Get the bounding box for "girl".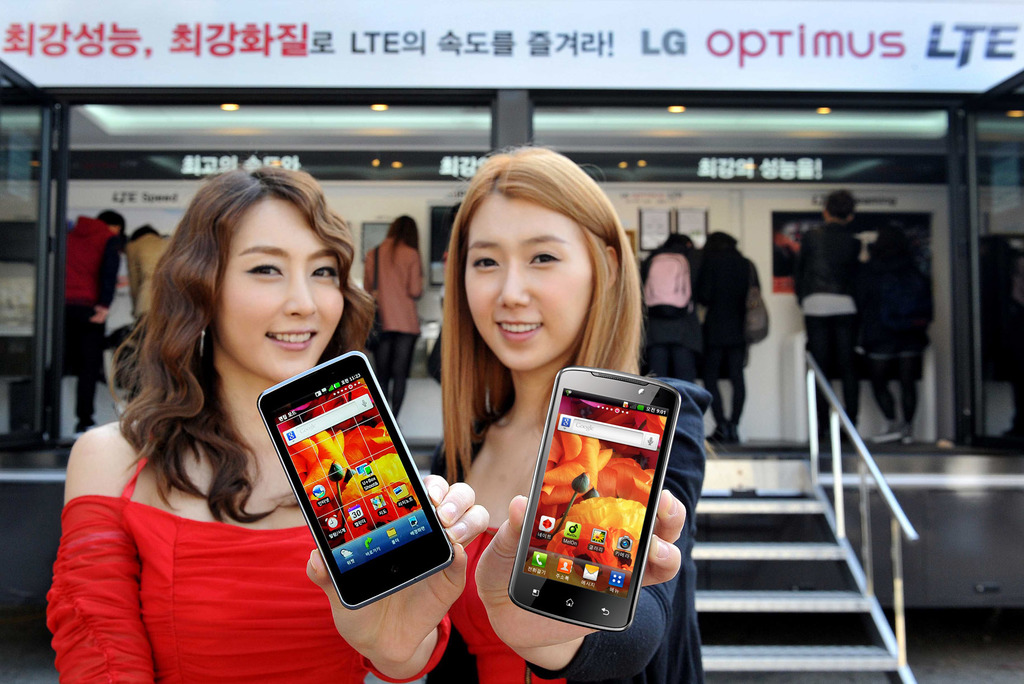
bbox=[433, 138, 723, 683].
